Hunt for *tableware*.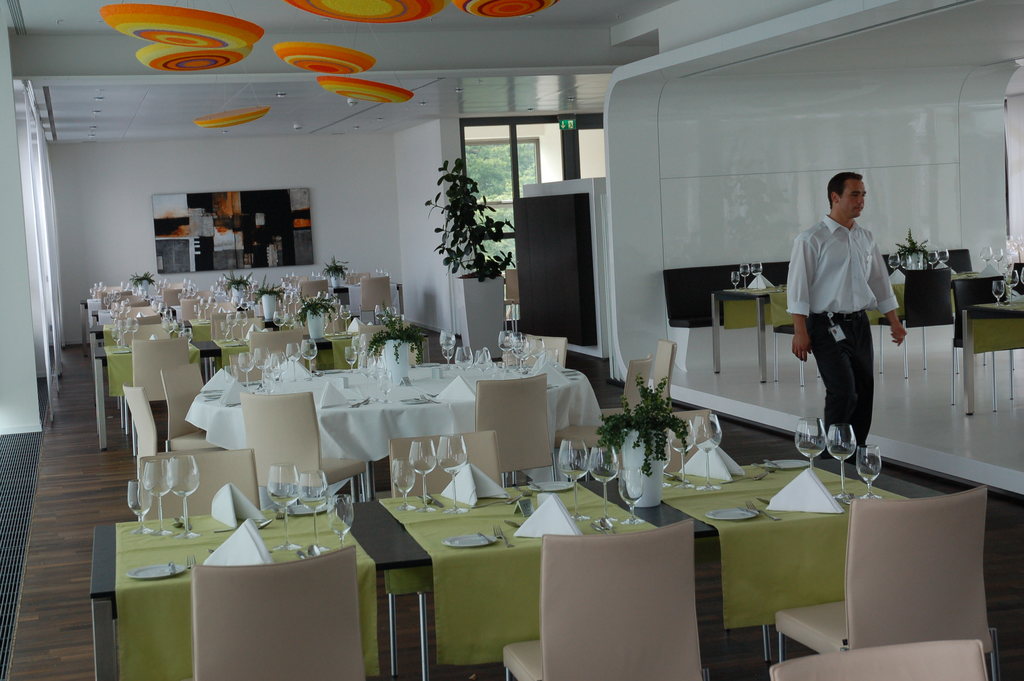
Hunted down at box=[124, 560, 184, 581].
